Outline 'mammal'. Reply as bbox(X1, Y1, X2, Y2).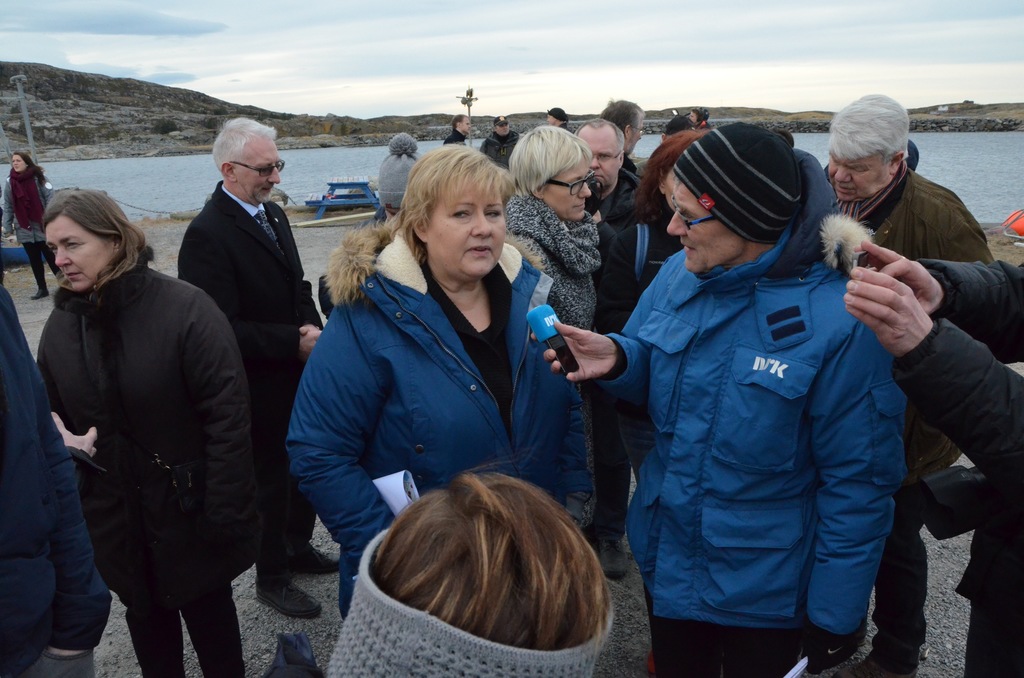
bbox(2, 154, 71, 297).
